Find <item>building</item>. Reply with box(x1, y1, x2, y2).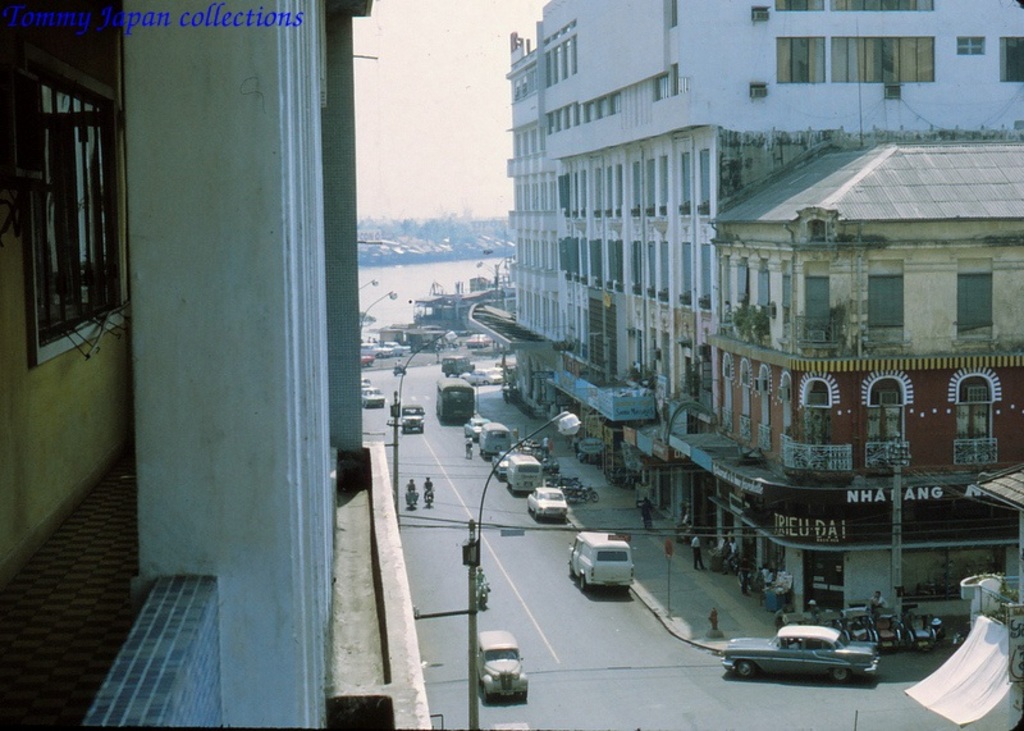
box(504, 0, 1023, 517).
